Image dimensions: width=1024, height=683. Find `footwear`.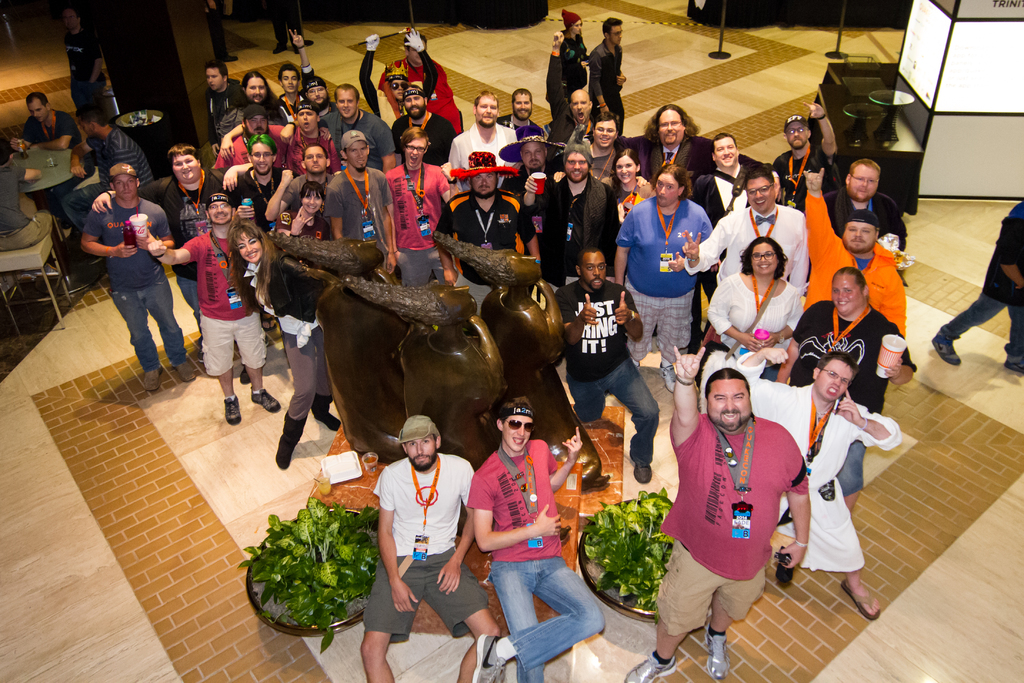
bbox(928, 331, 959, 367).
